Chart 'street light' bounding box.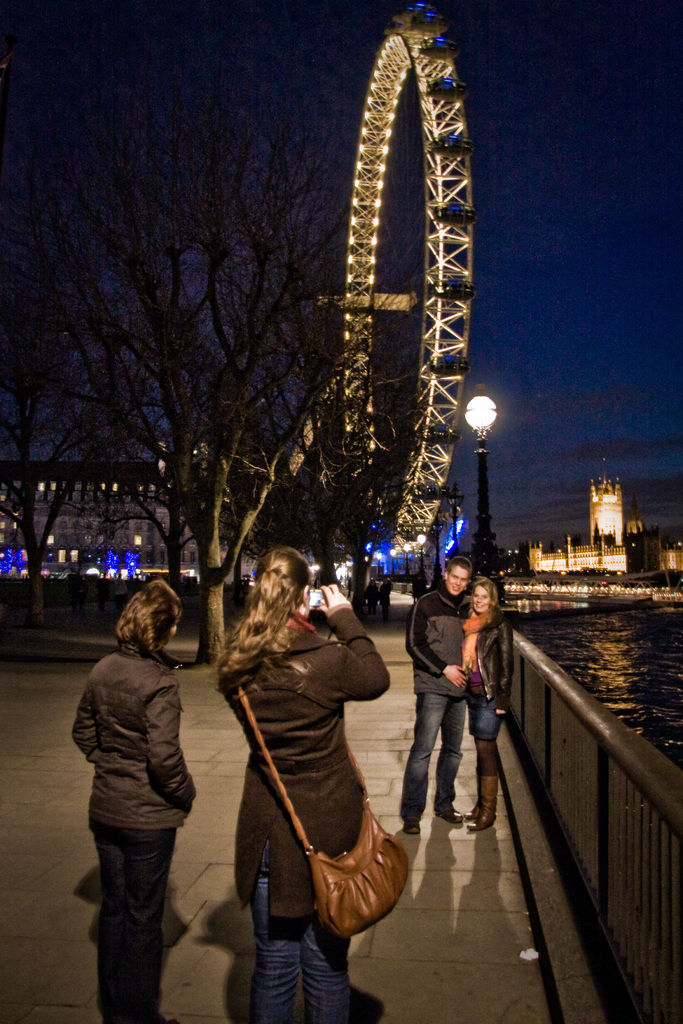
Charted: x1=376, y1=552, x2=381, y2=575.
